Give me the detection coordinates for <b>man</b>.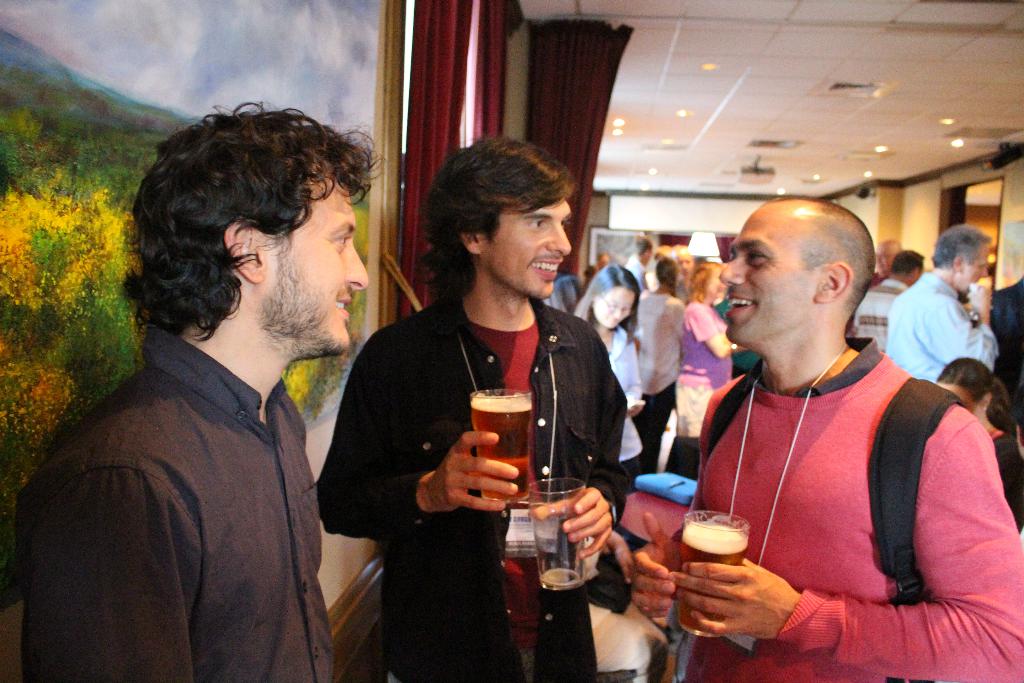
<box>314,129,627,682</box>.
